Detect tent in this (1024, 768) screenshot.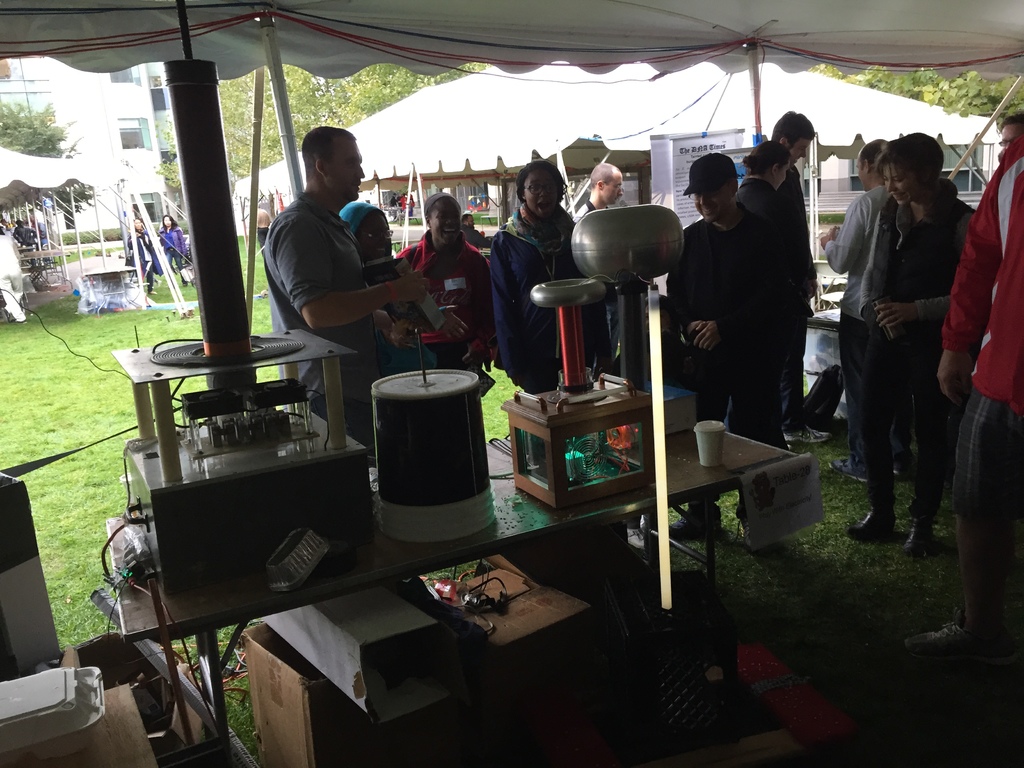
Detection: [0,0,1023,679].
